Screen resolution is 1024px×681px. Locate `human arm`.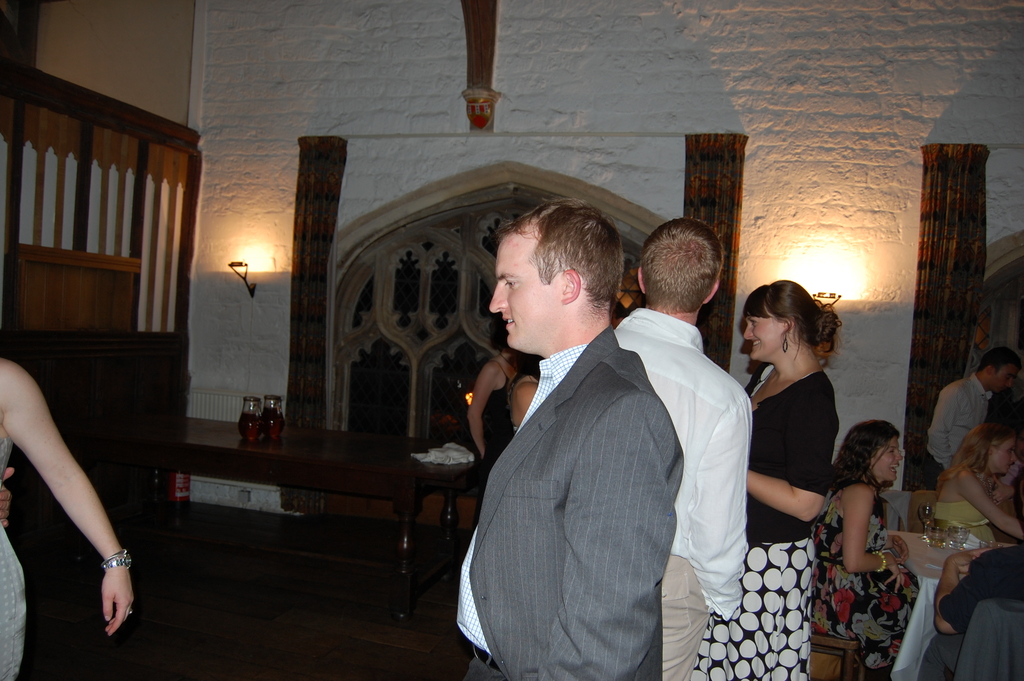
[691, 393, 745, 619].
